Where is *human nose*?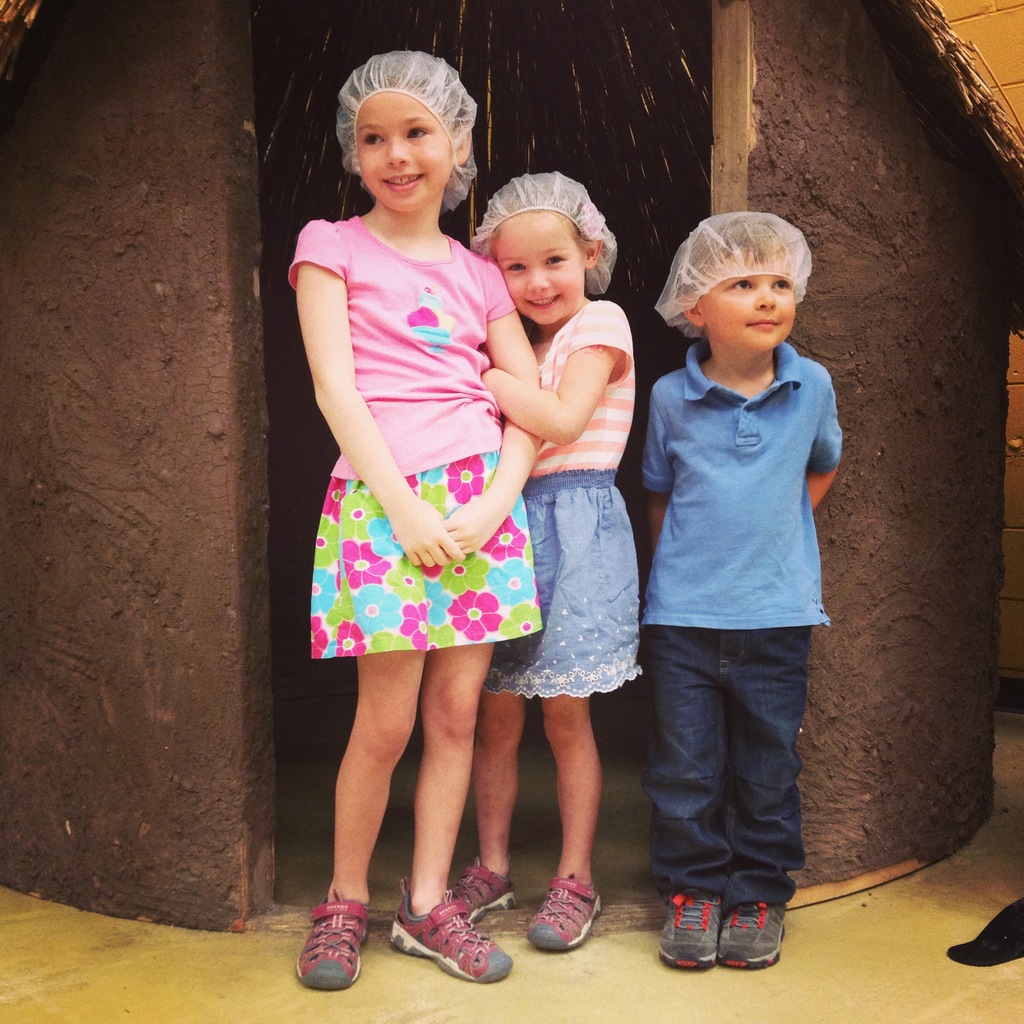
{"x1": 527, "y1": 268, "x2": 548, "y2": 294}.
